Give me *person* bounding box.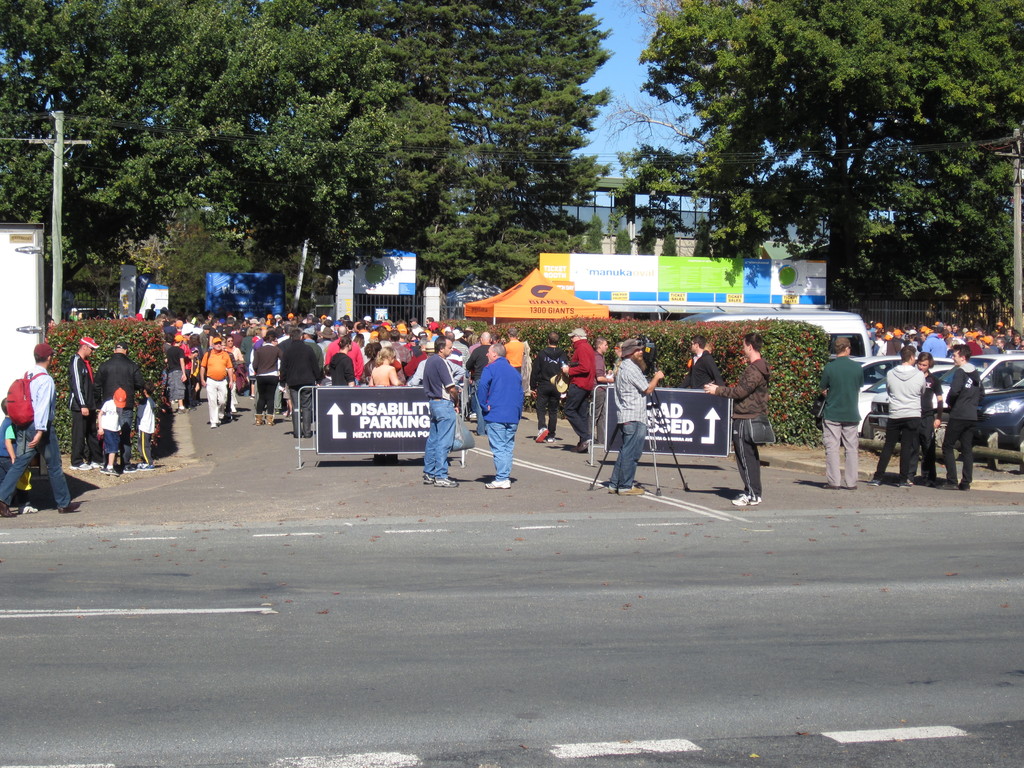
<region>0, 339, 76, 516</region>.
